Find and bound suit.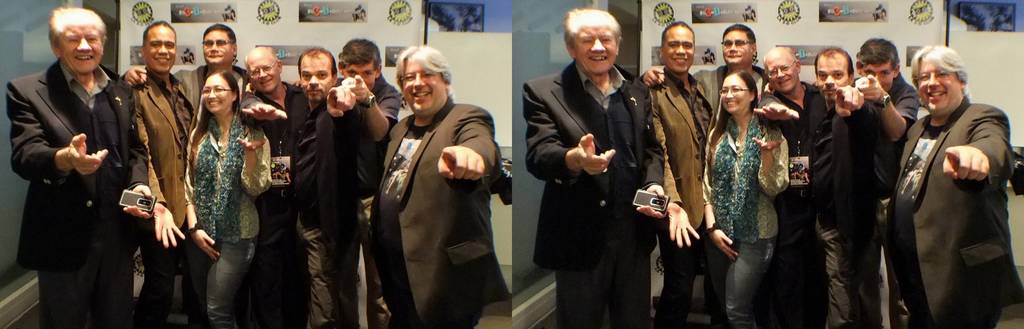
Bound: (x1=132, y1=67, x2=198, y2=328).
